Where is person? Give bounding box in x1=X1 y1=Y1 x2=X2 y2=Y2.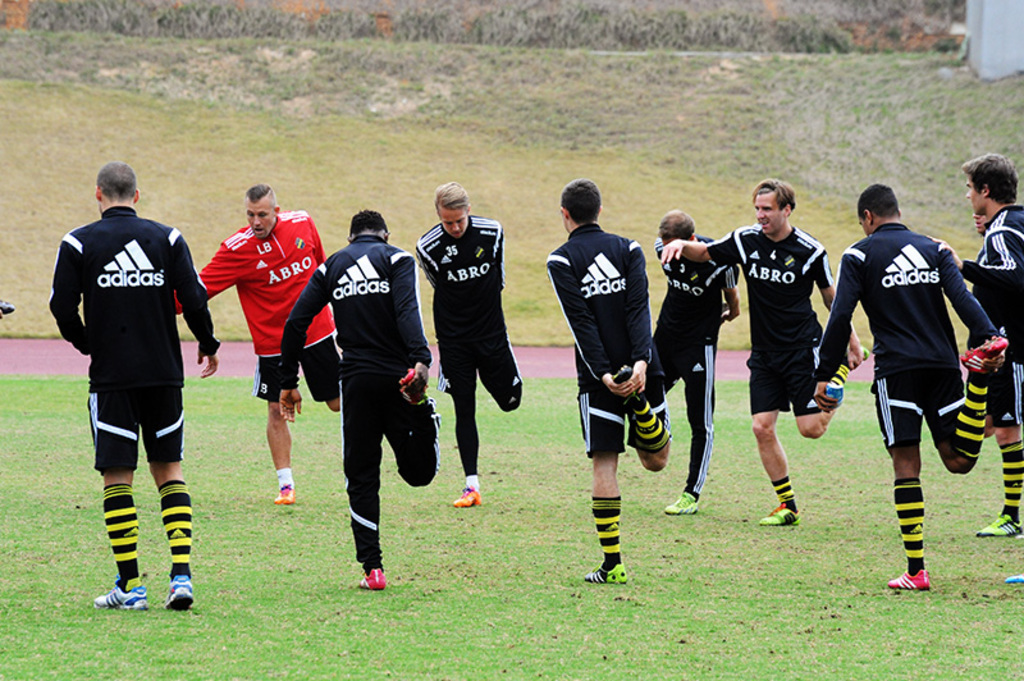
x1=936 y1=152 x2=1023 y2=538.
